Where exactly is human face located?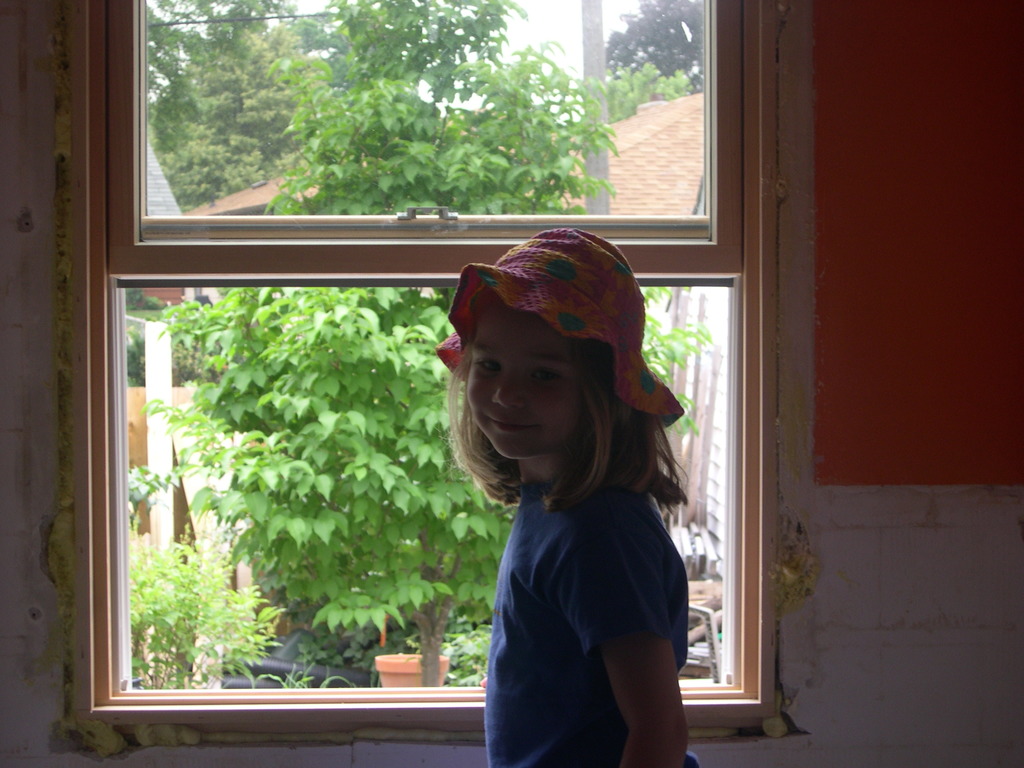
Its bounding box is 466/302/589/463.
